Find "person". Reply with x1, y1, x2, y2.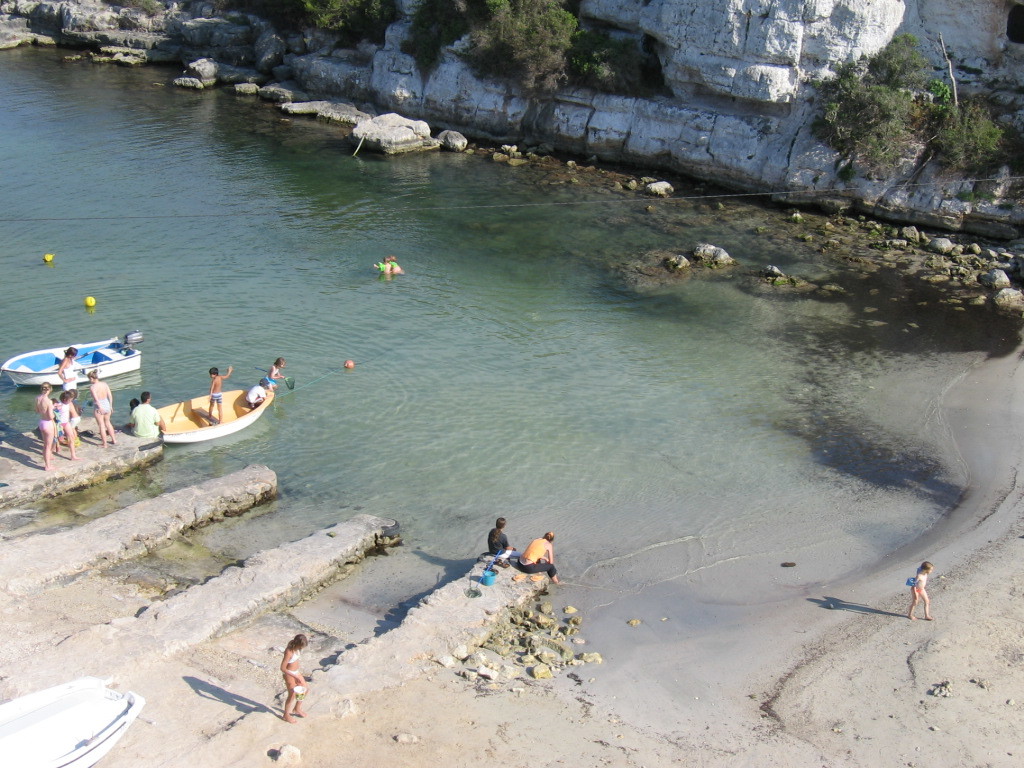
56, 389, 79, 462.
